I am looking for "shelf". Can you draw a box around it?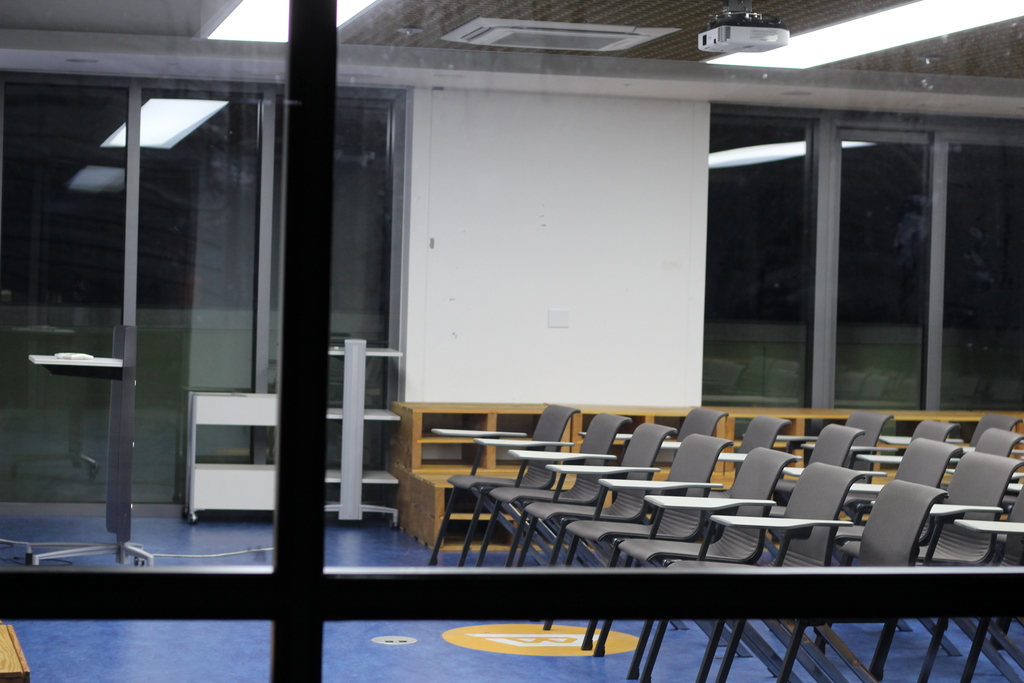
Sure, the bounding box is (x1=856, y1=405, x2=1023, y2=473).
